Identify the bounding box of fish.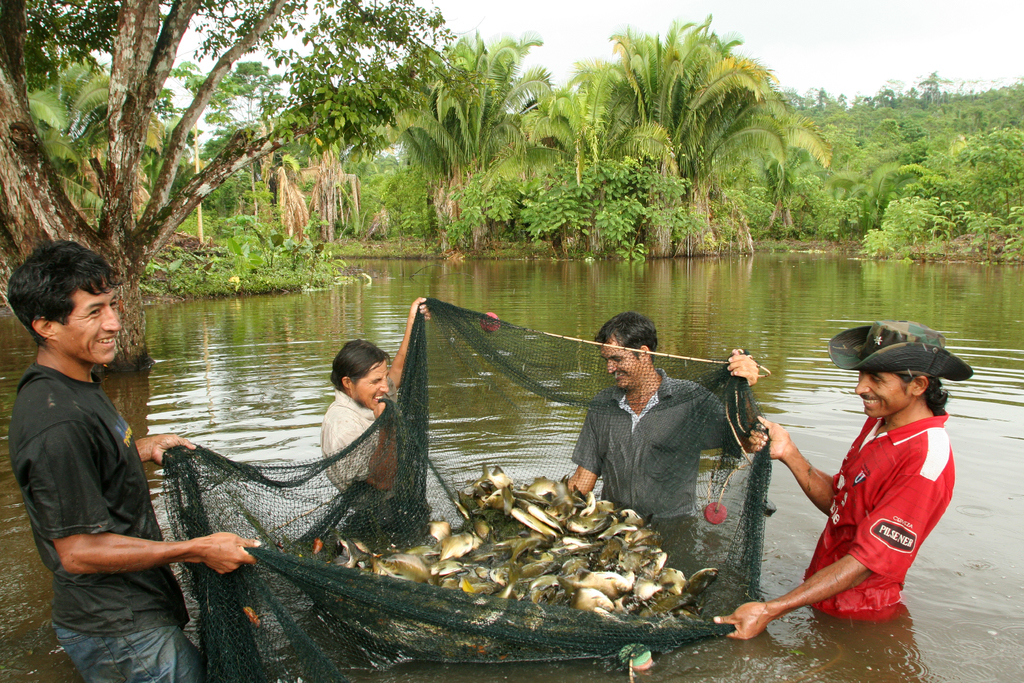
locate(683, 566, 721, 592).
